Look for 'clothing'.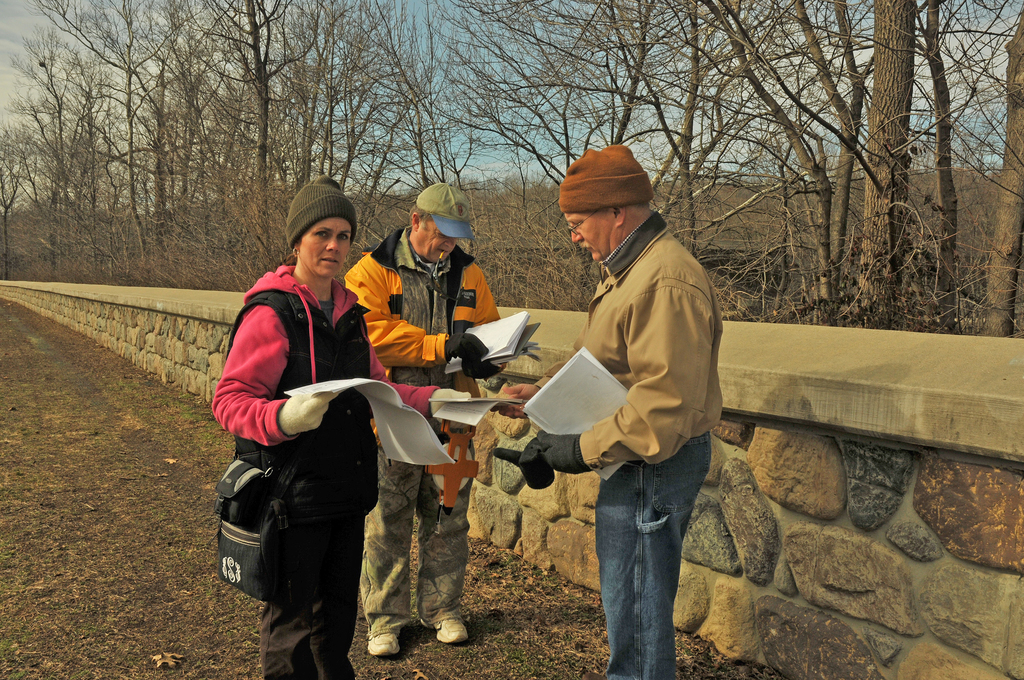
Found: detection(533, 210, 727, 679).
